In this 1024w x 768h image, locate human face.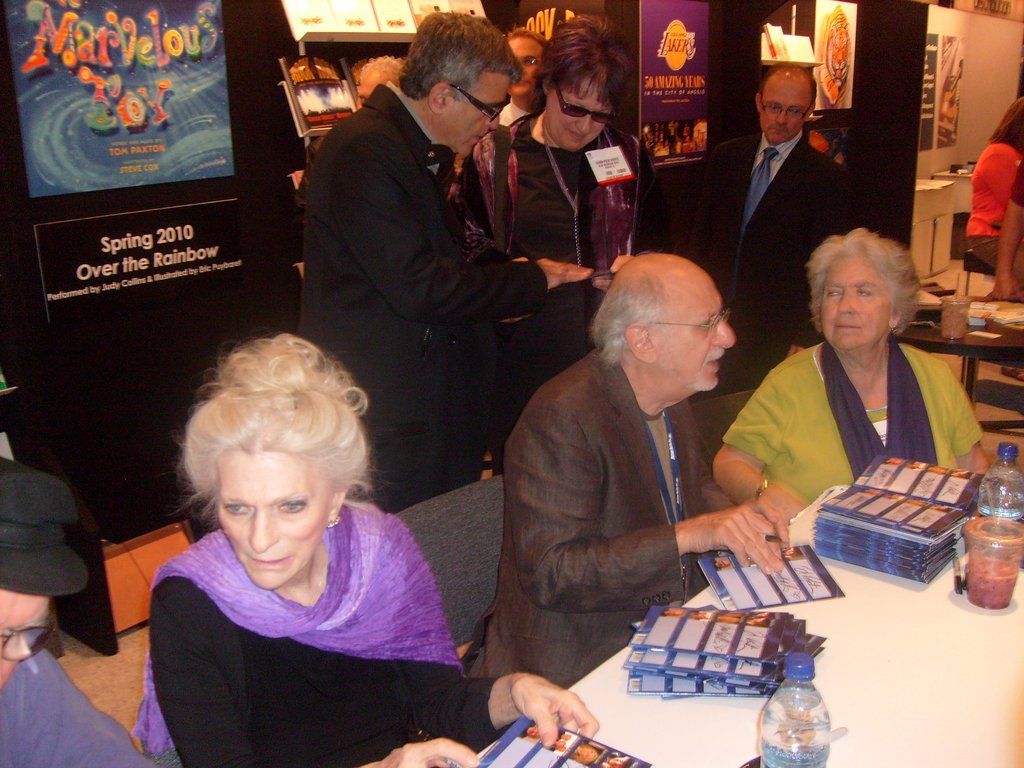
Bounding box: box=[449, 68, 509, 161].
